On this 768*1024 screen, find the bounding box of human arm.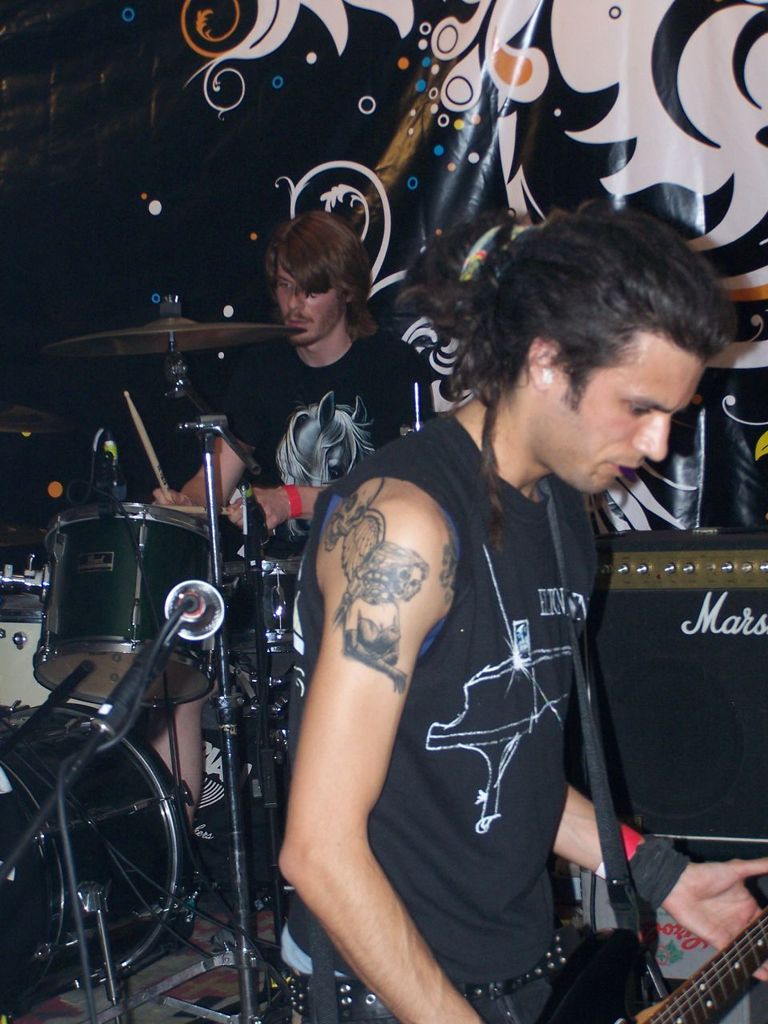
Bounding box: box(153, 335, 264, 506).
